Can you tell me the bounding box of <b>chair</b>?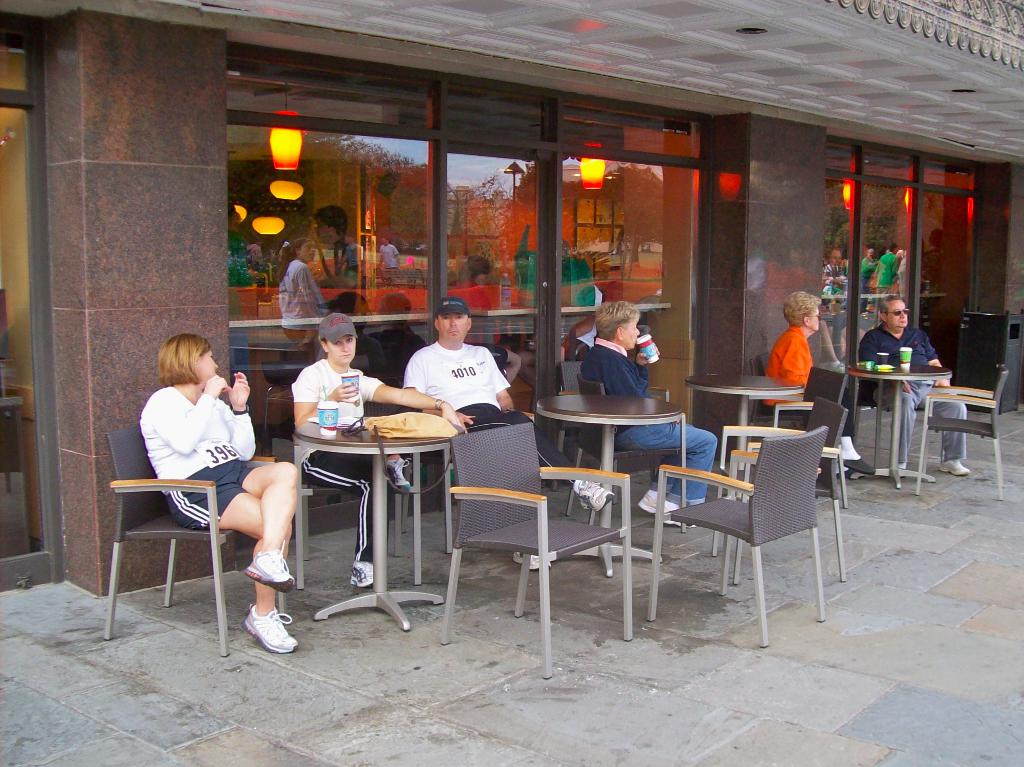
{"x1": 563, "y1": 374, "x2": 687, "y2": 539}.
